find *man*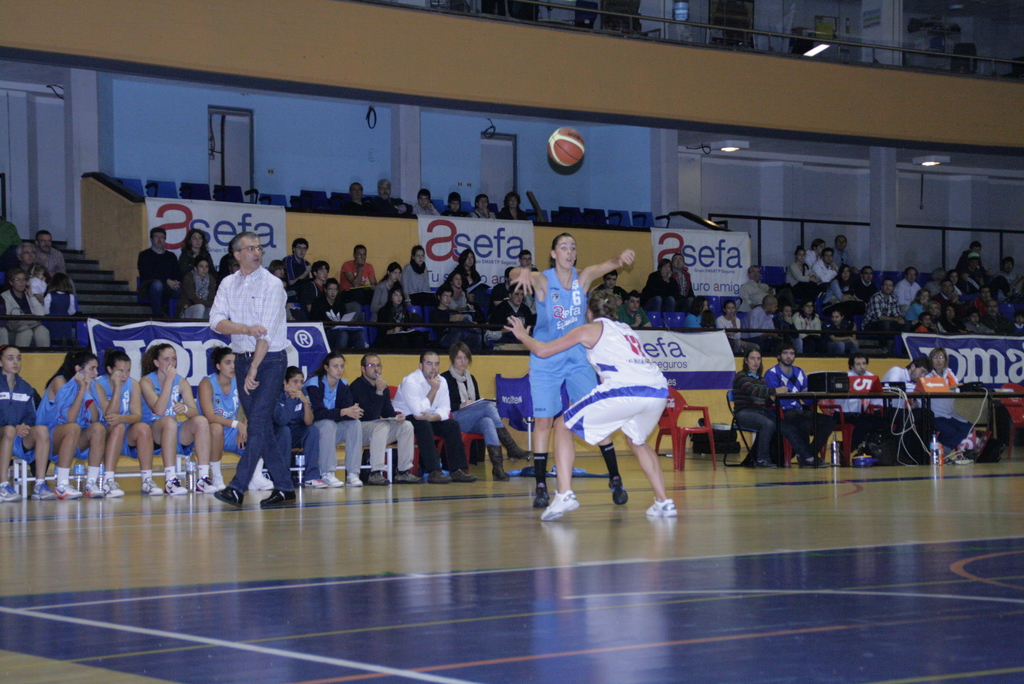
<bbox>739, 265, 770, 309</bbox>
